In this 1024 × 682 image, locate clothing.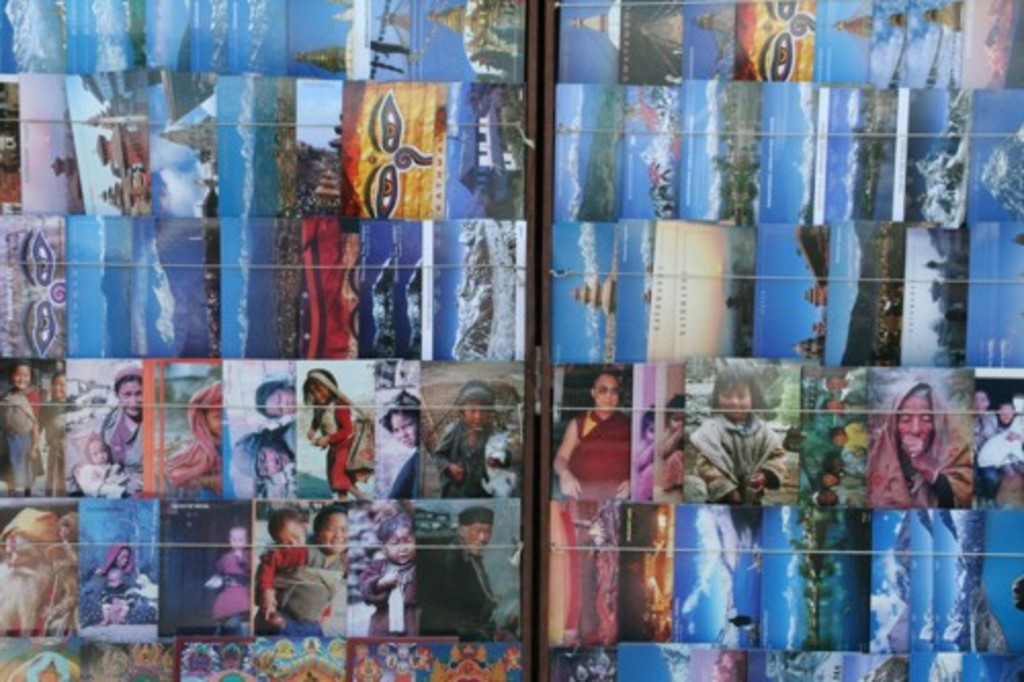
Bounding box: crop(688, 414, 786, 510).
